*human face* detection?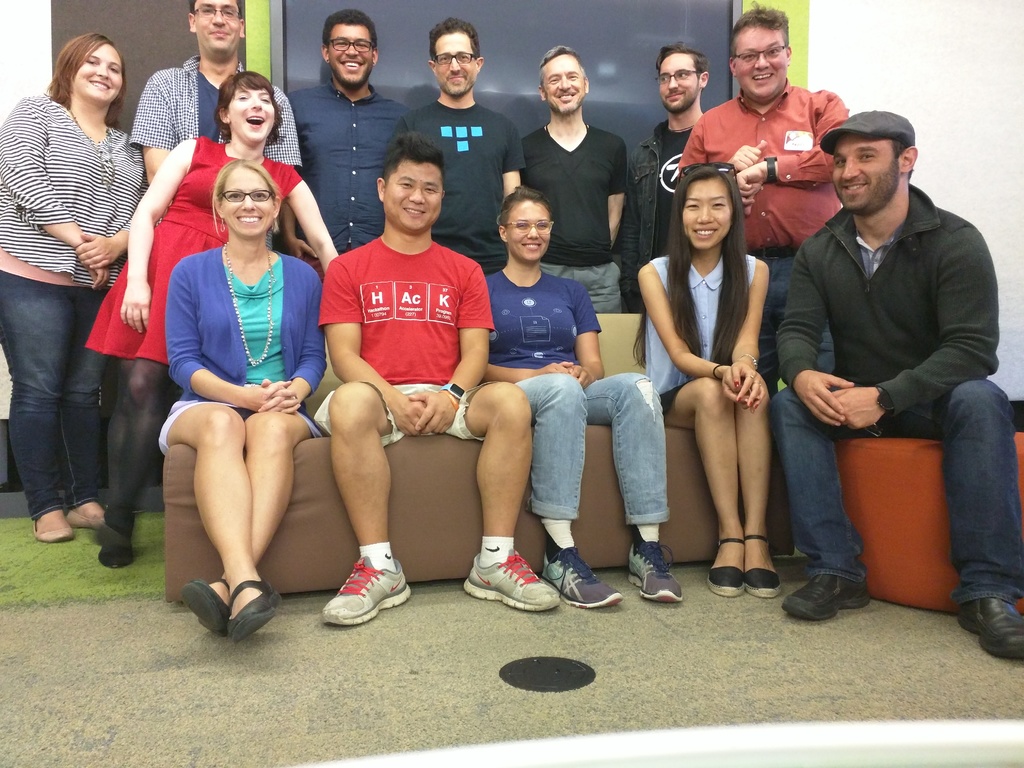
{"x1": 330, "y1": 24, "x2": 373, "y2": 90}
